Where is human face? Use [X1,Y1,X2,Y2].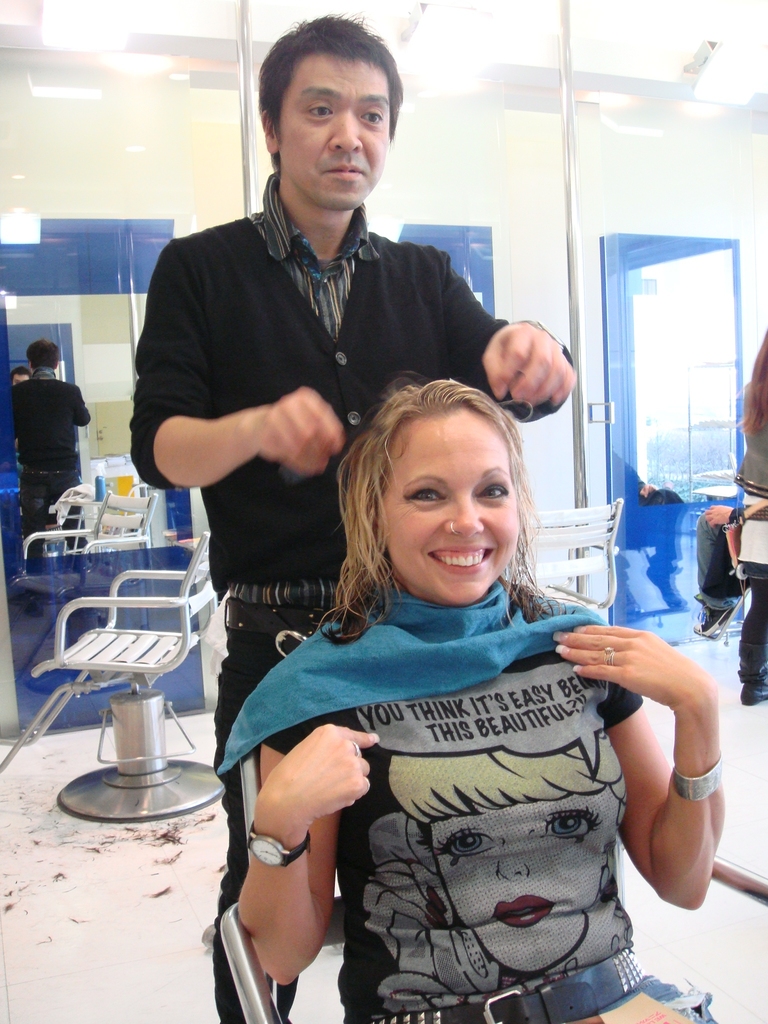
[378,399,515,602].
